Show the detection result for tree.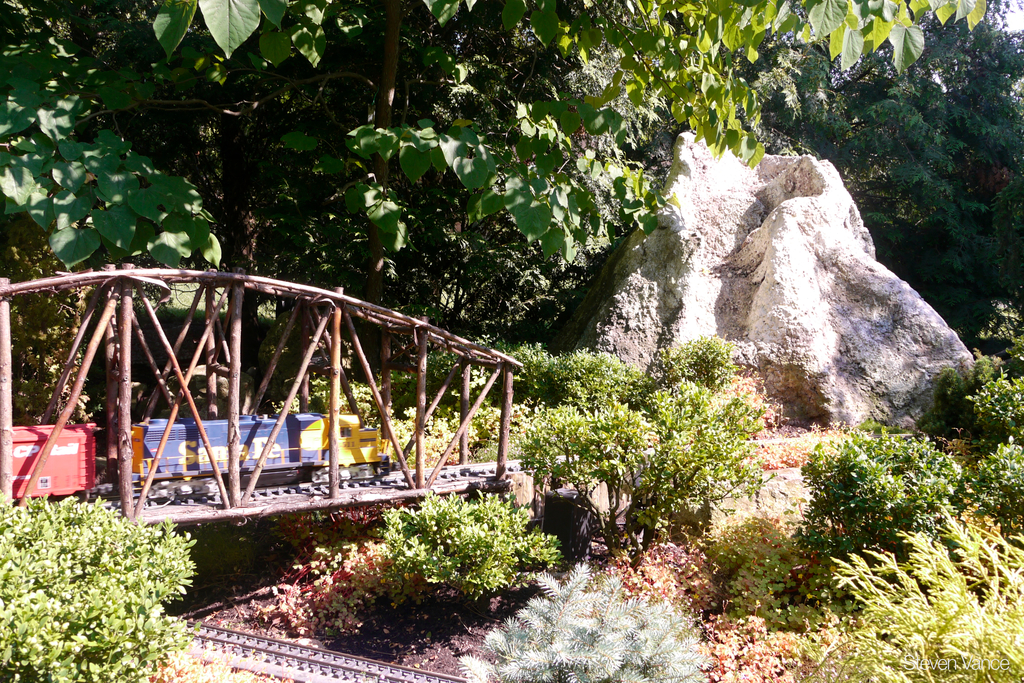
left=758, top=0, right=1023, bottom=354.
